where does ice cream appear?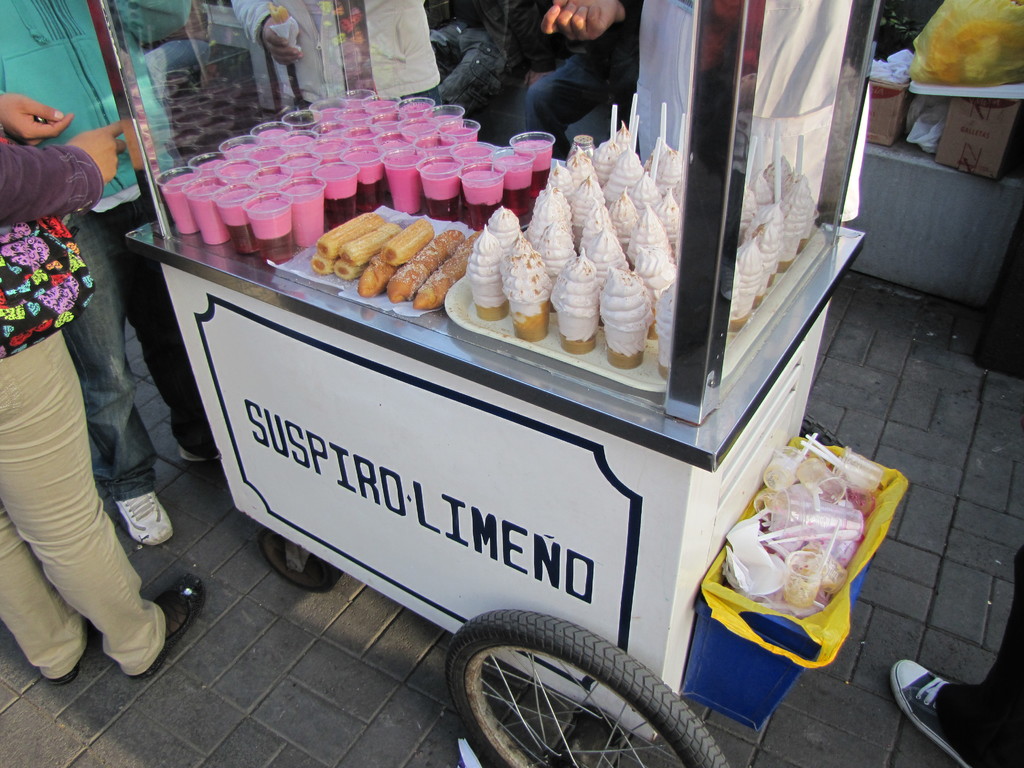
Appears at [left=607, top=145, right=642, bottom=204].
